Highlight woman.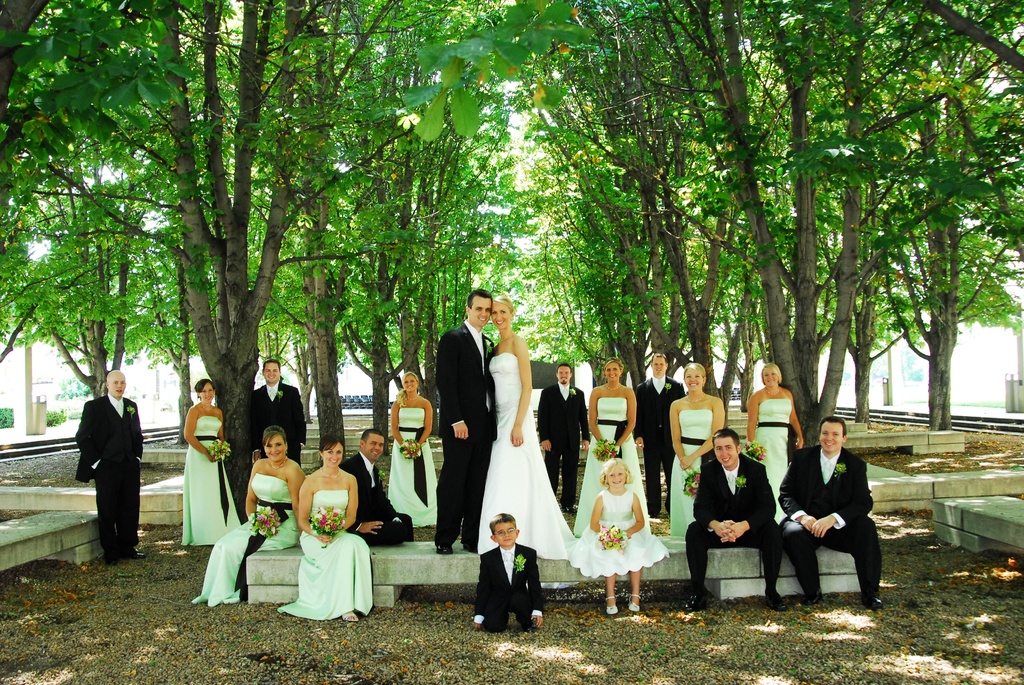
Highlighted region: (575,358,655,536).
